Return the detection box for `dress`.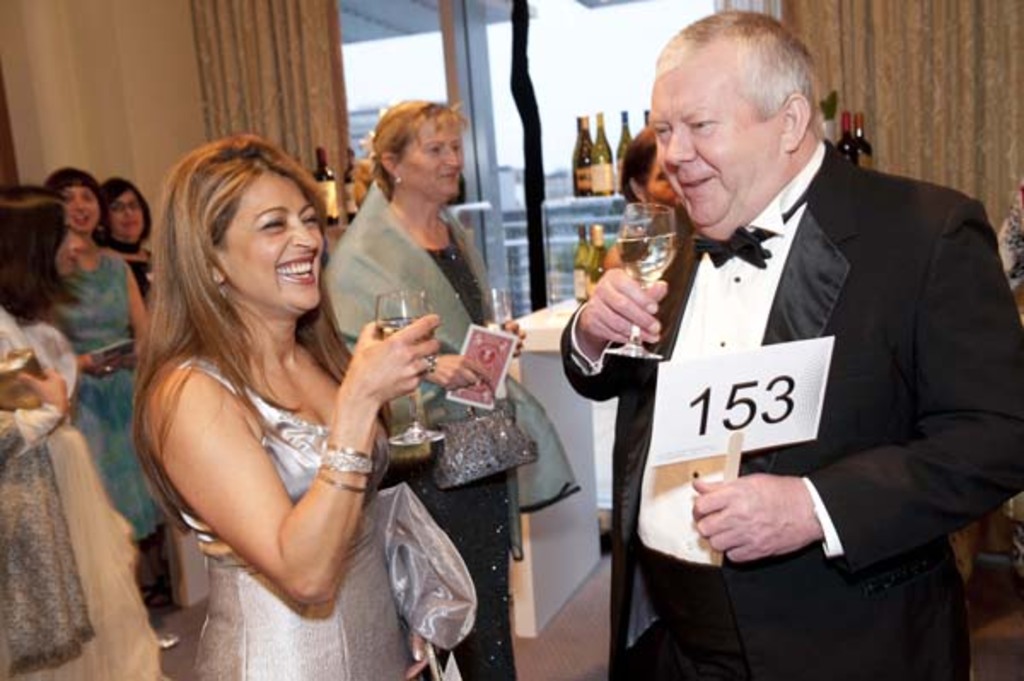
<bbox>48, 251, 164, 539</bbox>.
